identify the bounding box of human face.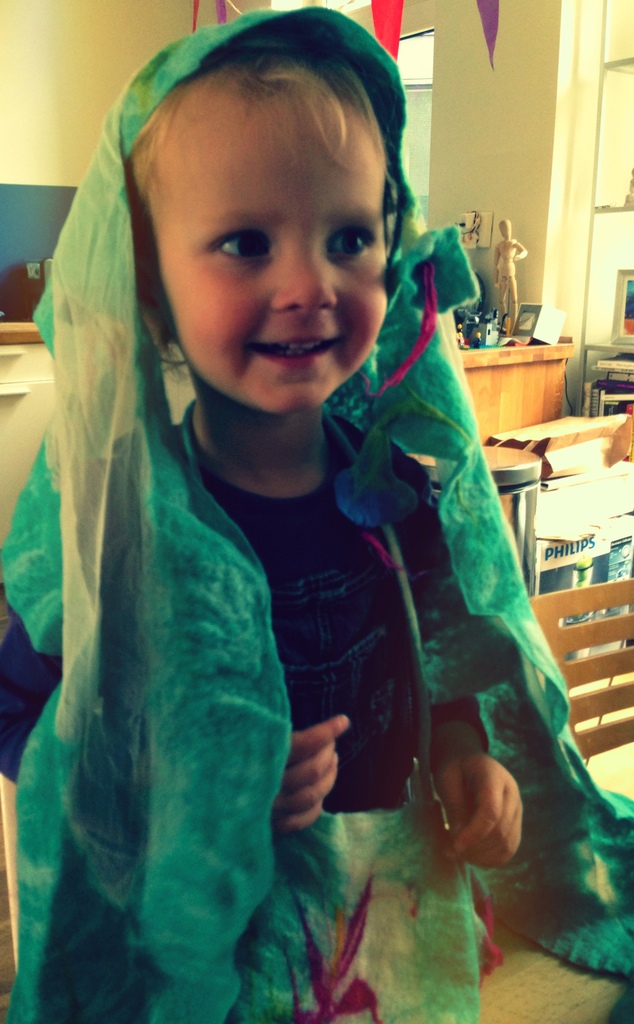
157:72:390:406.
